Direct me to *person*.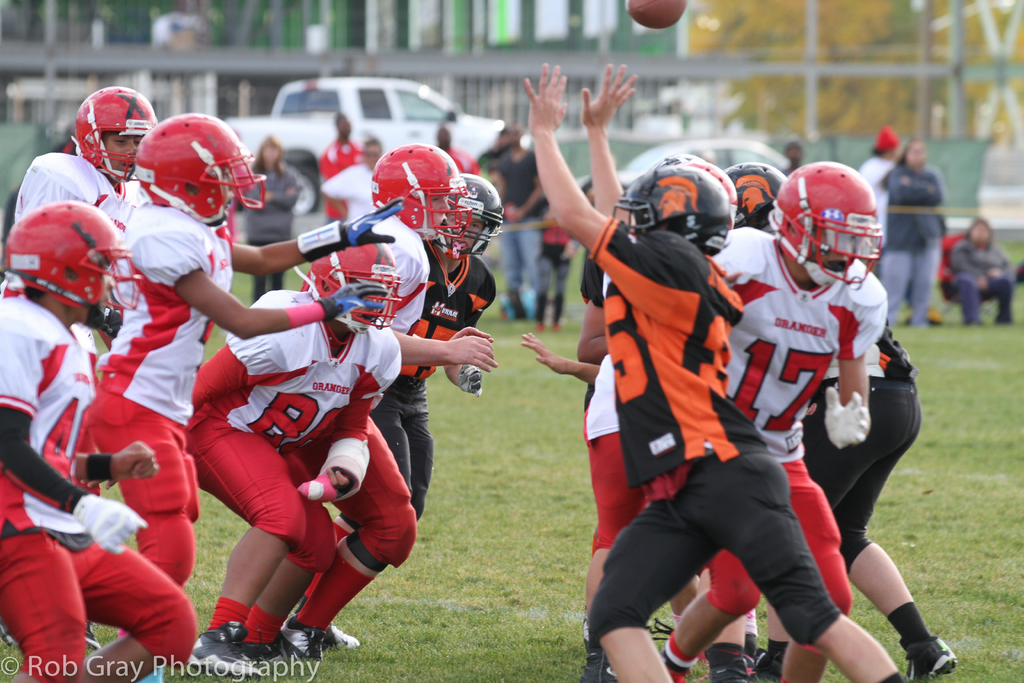
Direction: (15,83,162,331).
